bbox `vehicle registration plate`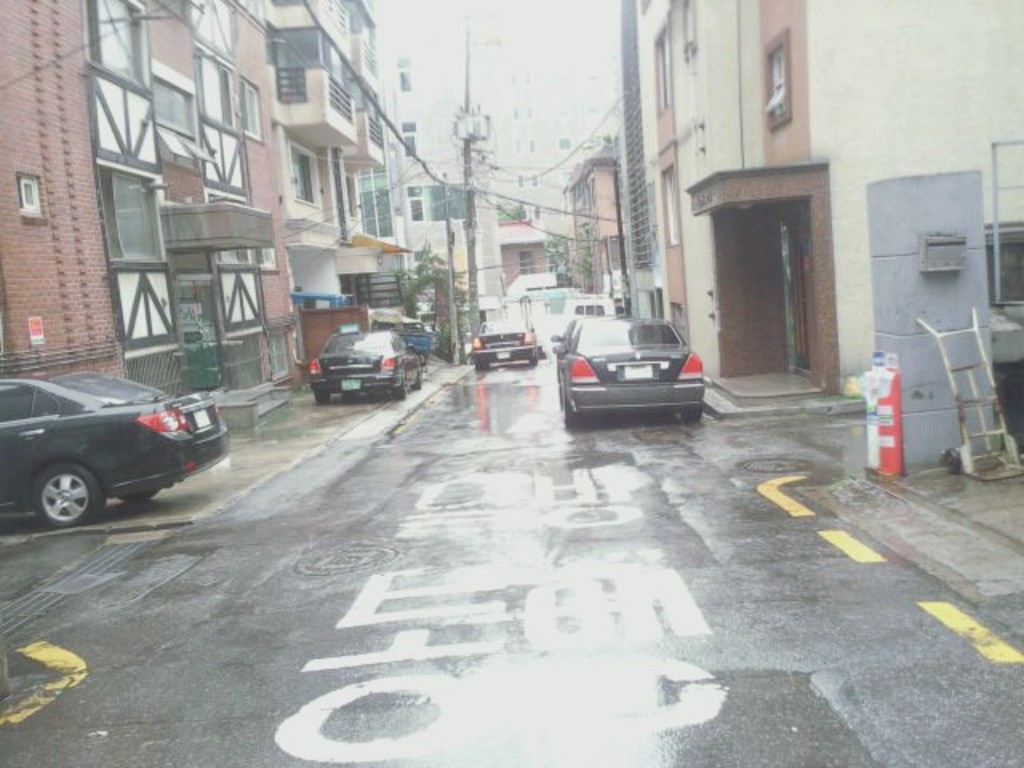
[190, 406, 211, 426]
